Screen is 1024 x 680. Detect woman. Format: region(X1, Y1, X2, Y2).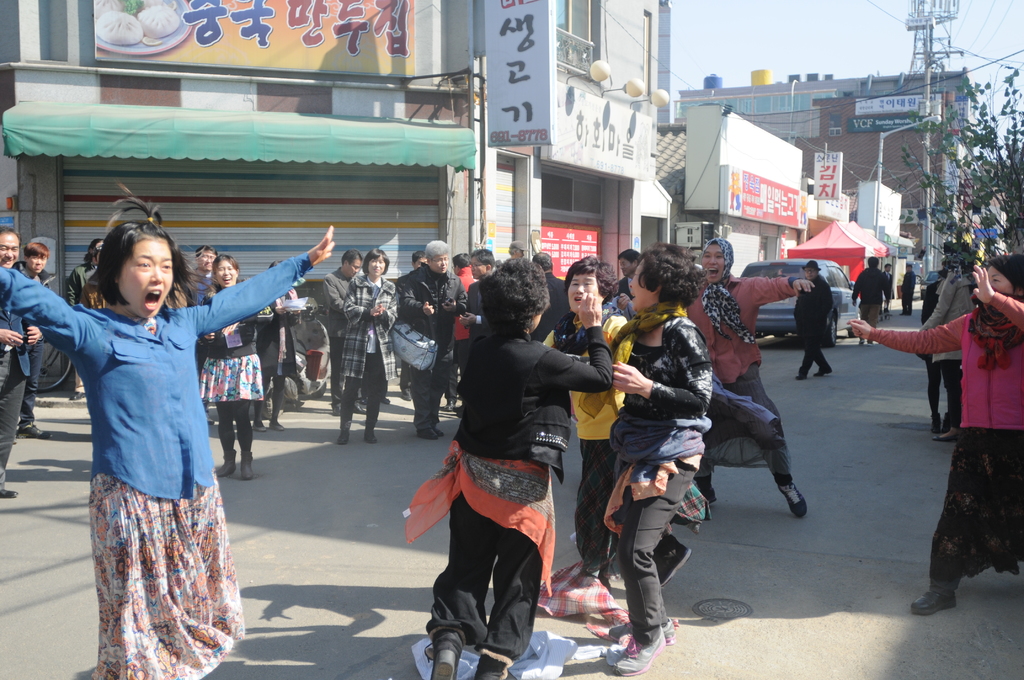
region(604, 255, 730, 673).
